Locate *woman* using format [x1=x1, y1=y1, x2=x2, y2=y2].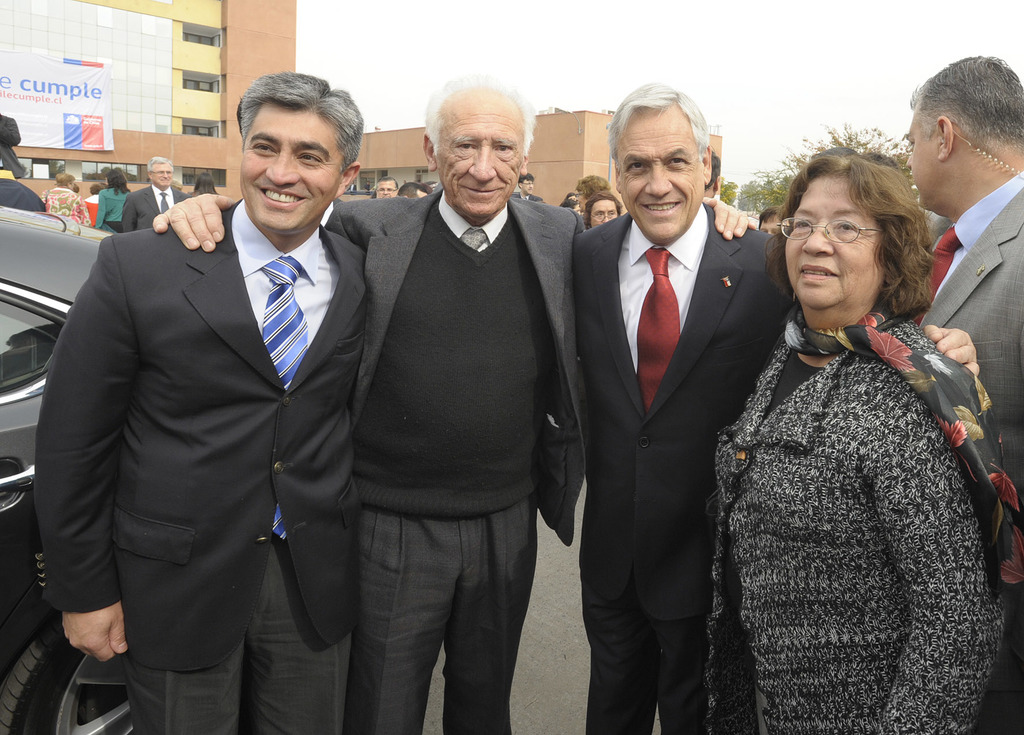
[x1=584, y1=192, x2=621, y2=230].
